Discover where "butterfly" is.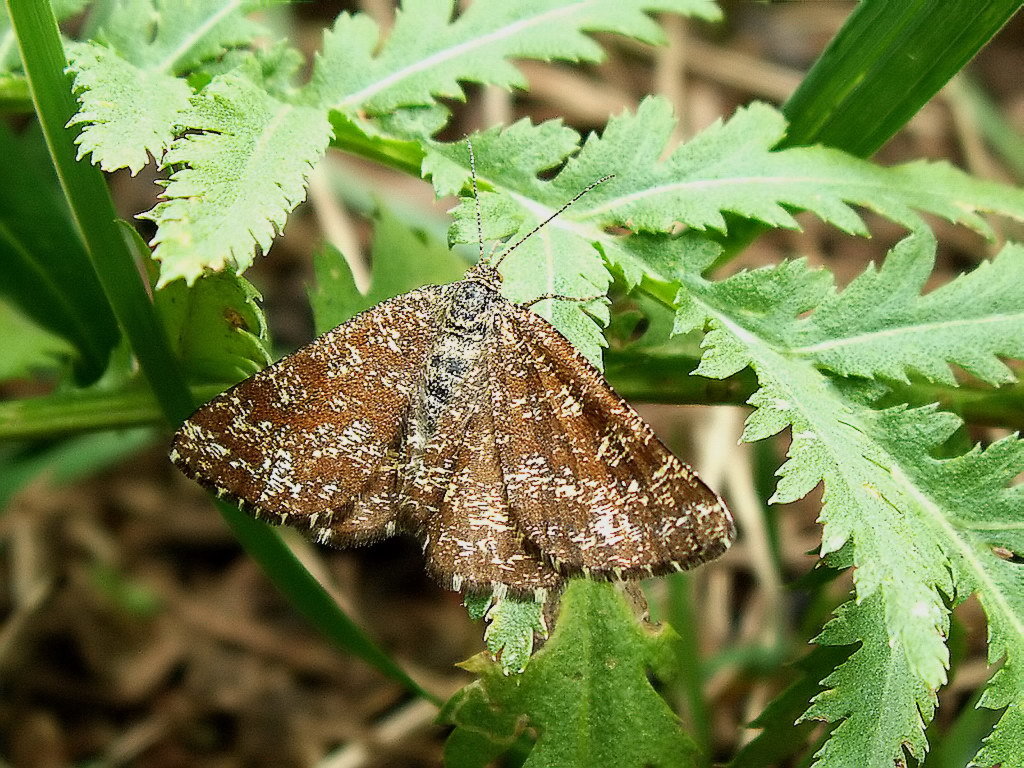
Discovered at bbox(217, 149, 779, 689).
